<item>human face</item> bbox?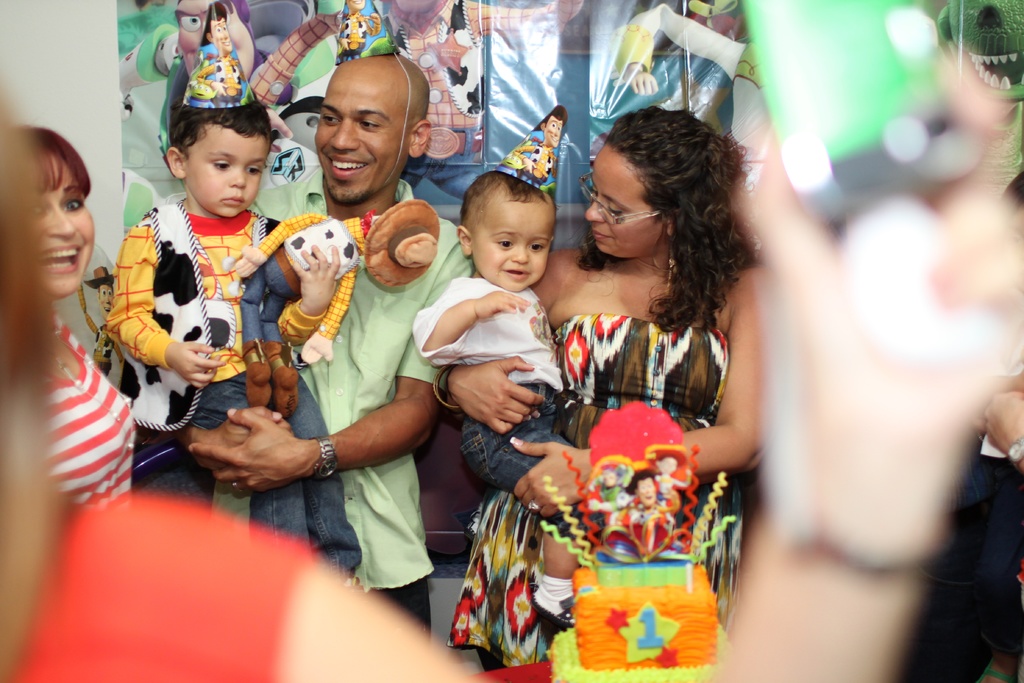
select_region(660, 457, 679, 477)
